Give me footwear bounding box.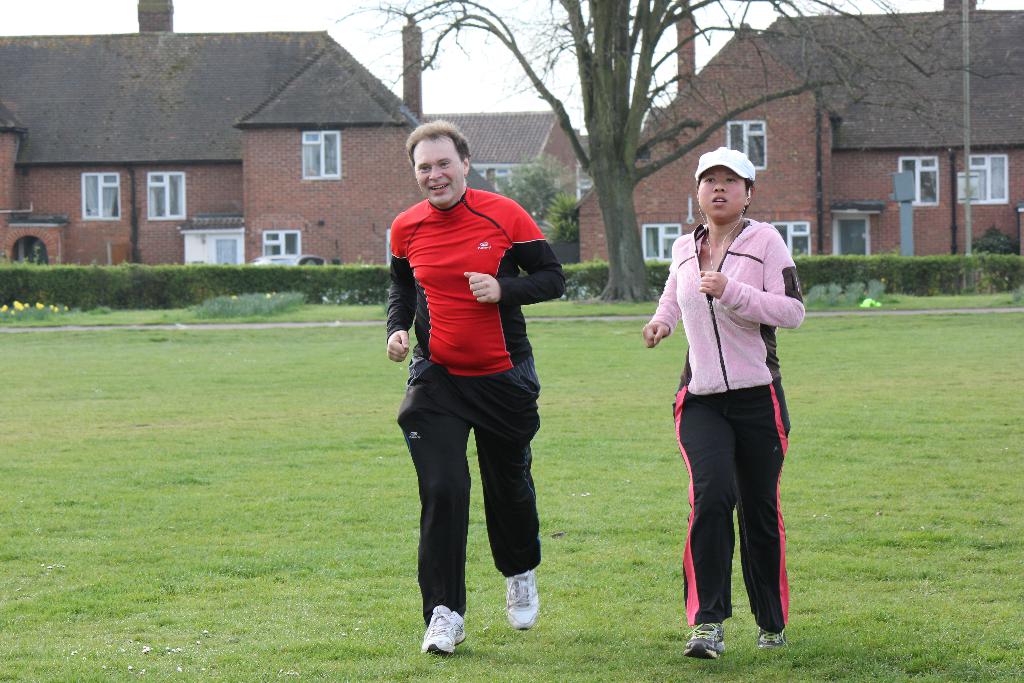
bbox=[689, 620, 731, 656].
